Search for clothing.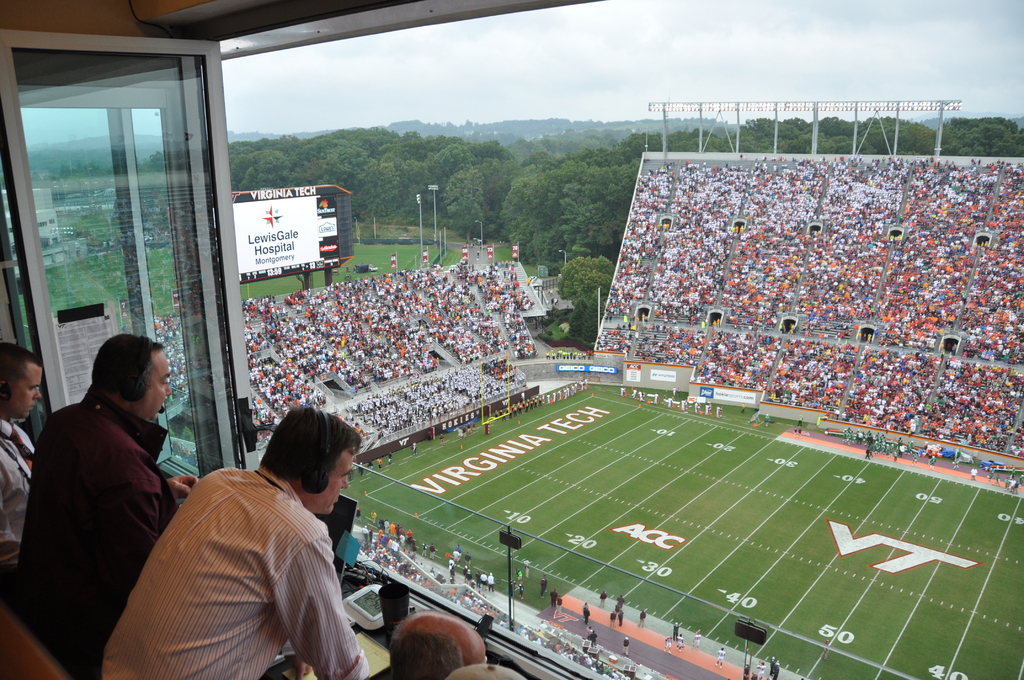
Found at bbox=(406, 444, 416, 453).
